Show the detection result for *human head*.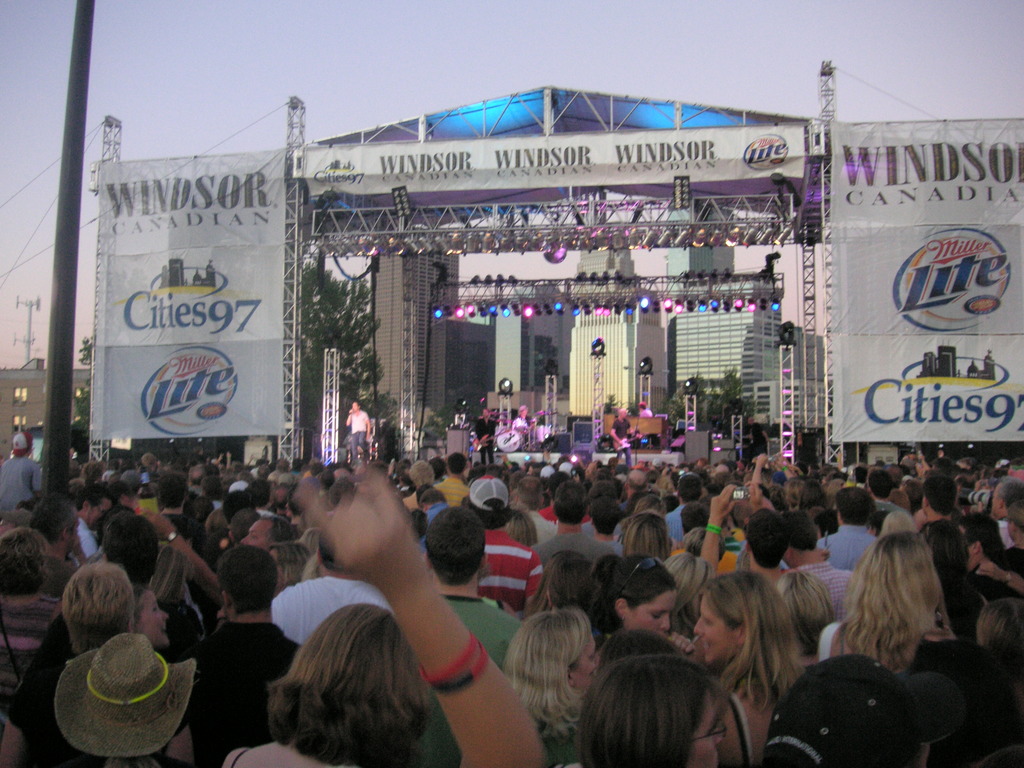
locate(680, 525, 728, 566).
